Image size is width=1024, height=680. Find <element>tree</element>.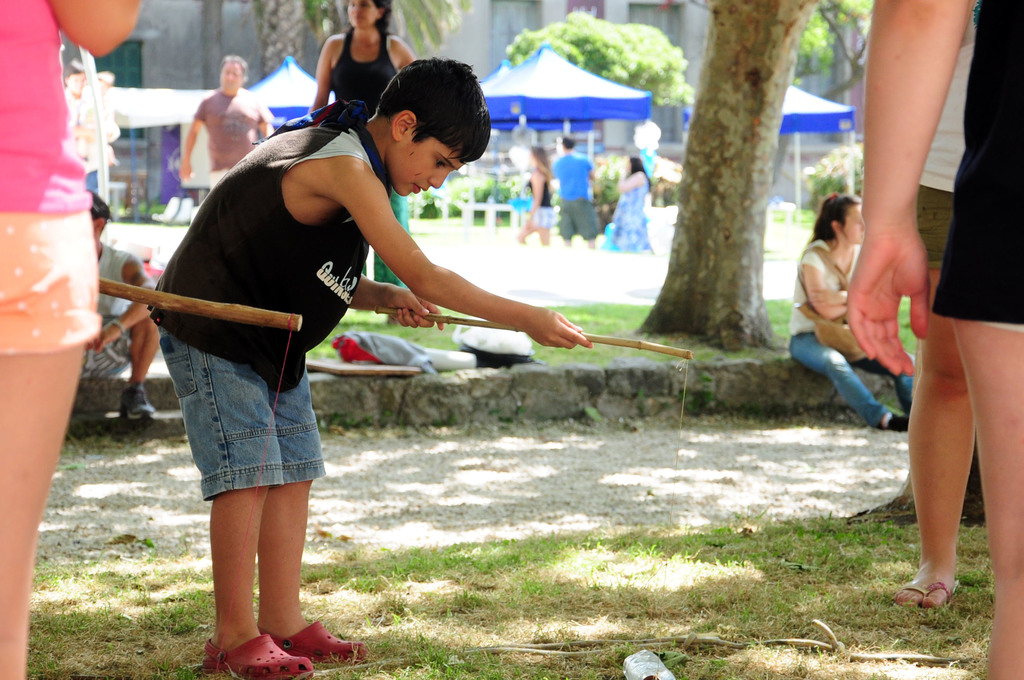
(left=639, top=0, right=824, bottom=339).
